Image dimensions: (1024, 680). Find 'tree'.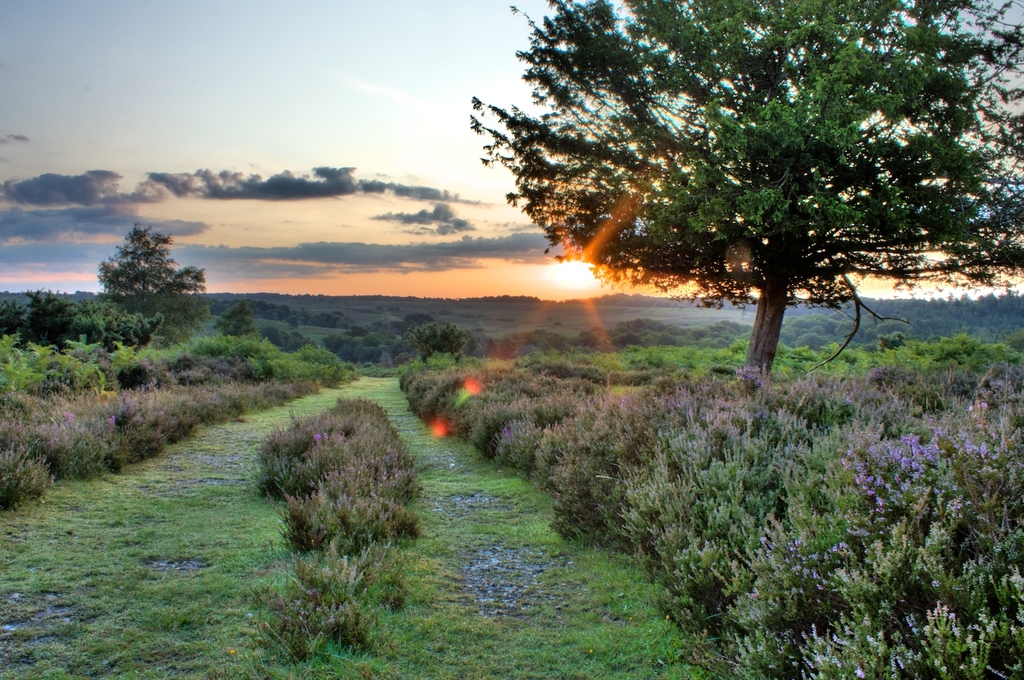
x1=516, y1=0, x2=956, y2=382.
